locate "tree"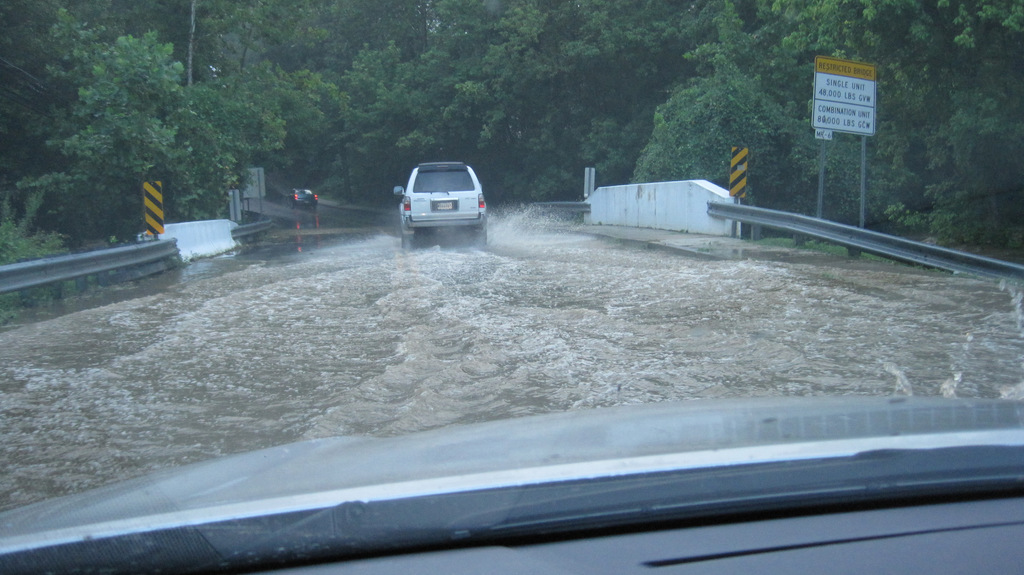
12,24,252,233
